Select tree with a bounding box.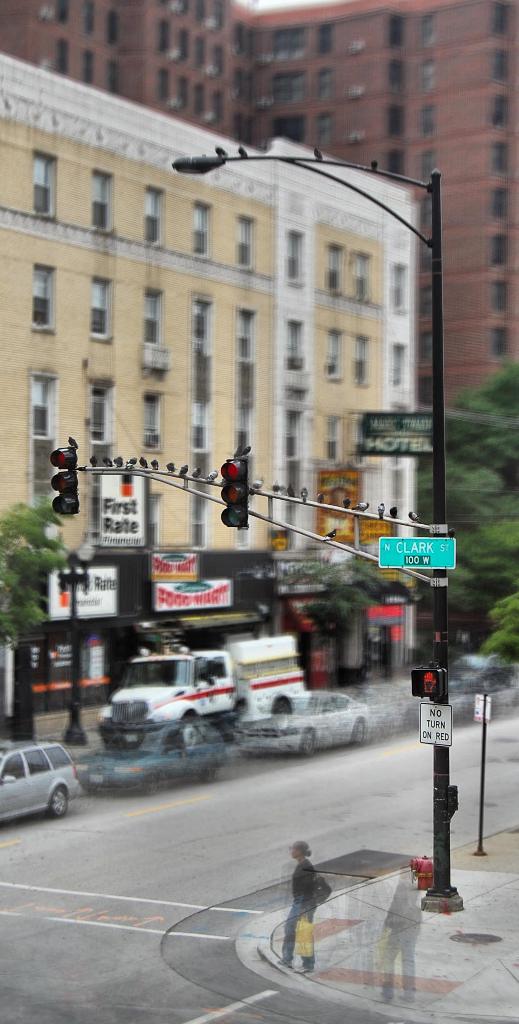
0 495 72 650.
